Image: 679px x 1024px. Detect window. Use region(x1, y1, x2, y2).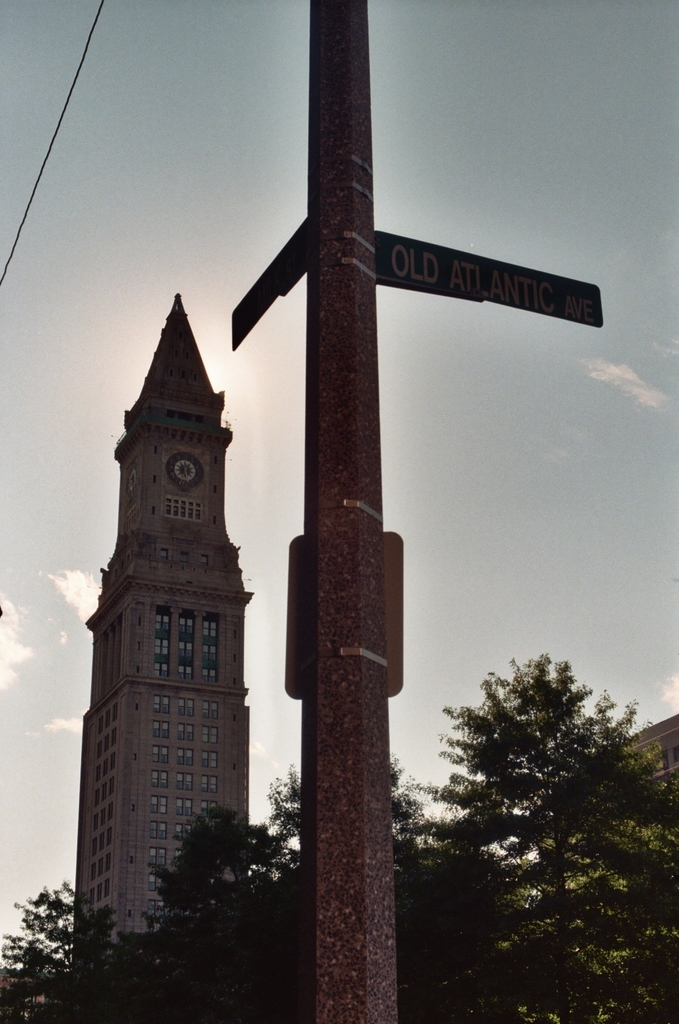
region(176, 796, 195, 817).
